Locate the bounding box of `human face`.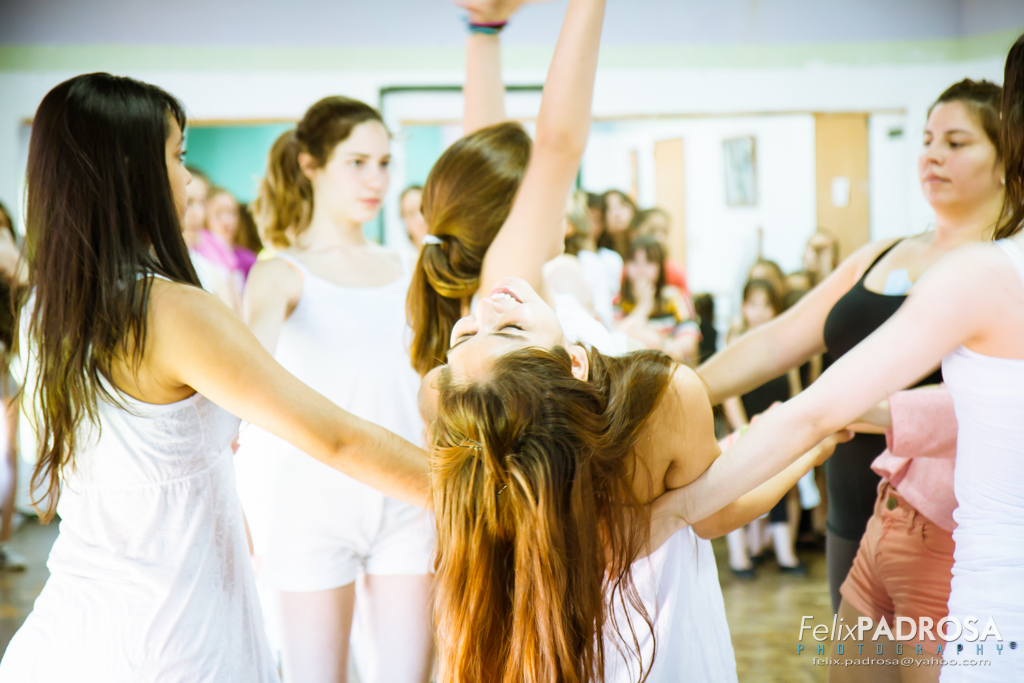
Bounding box: {"left": 443, "top": 274, "right": 563, "bottom": 392}.
